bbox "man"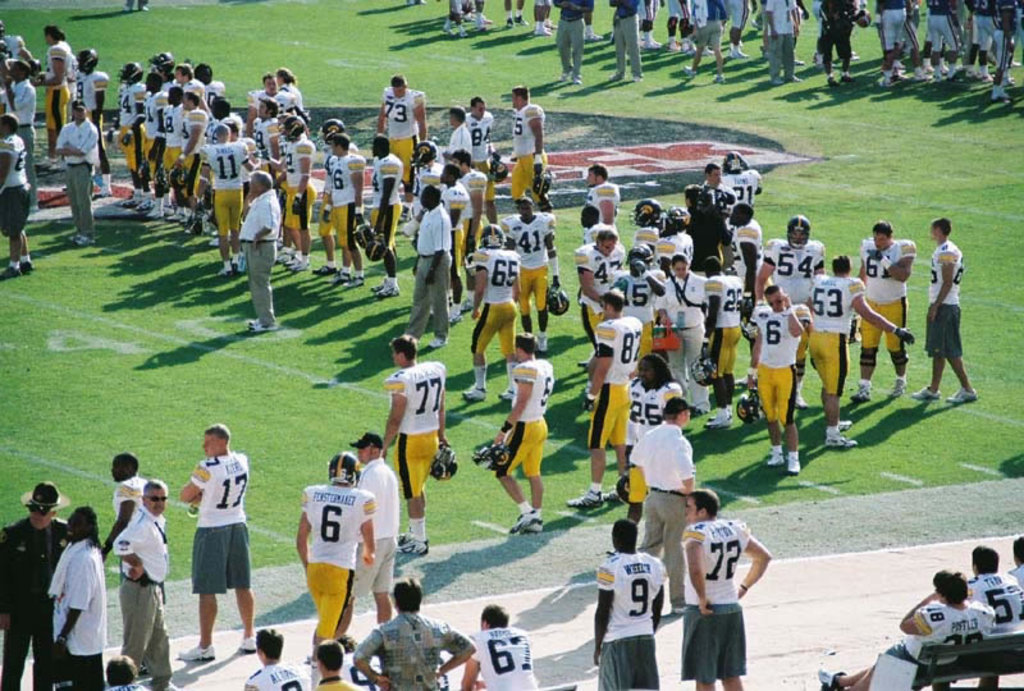
{"left": 1004, "top": 543, "right": 1021, "bottom": 594}
